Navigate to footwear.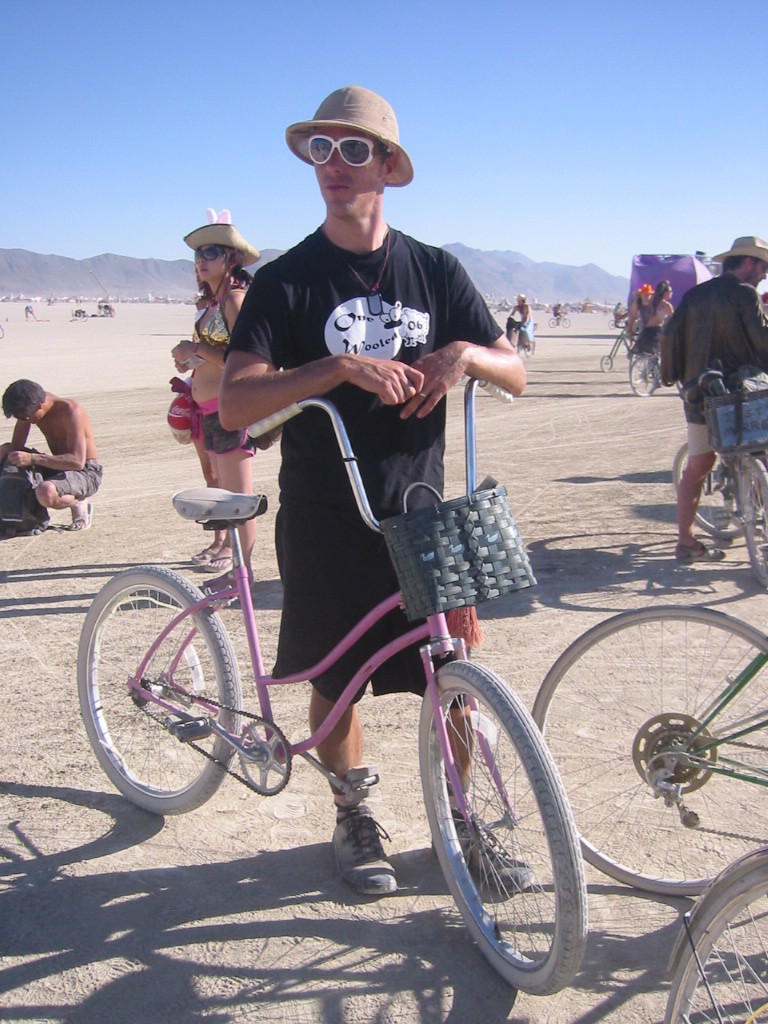
Navigation target: [left=207, top=547, right=237, bottom=564].
